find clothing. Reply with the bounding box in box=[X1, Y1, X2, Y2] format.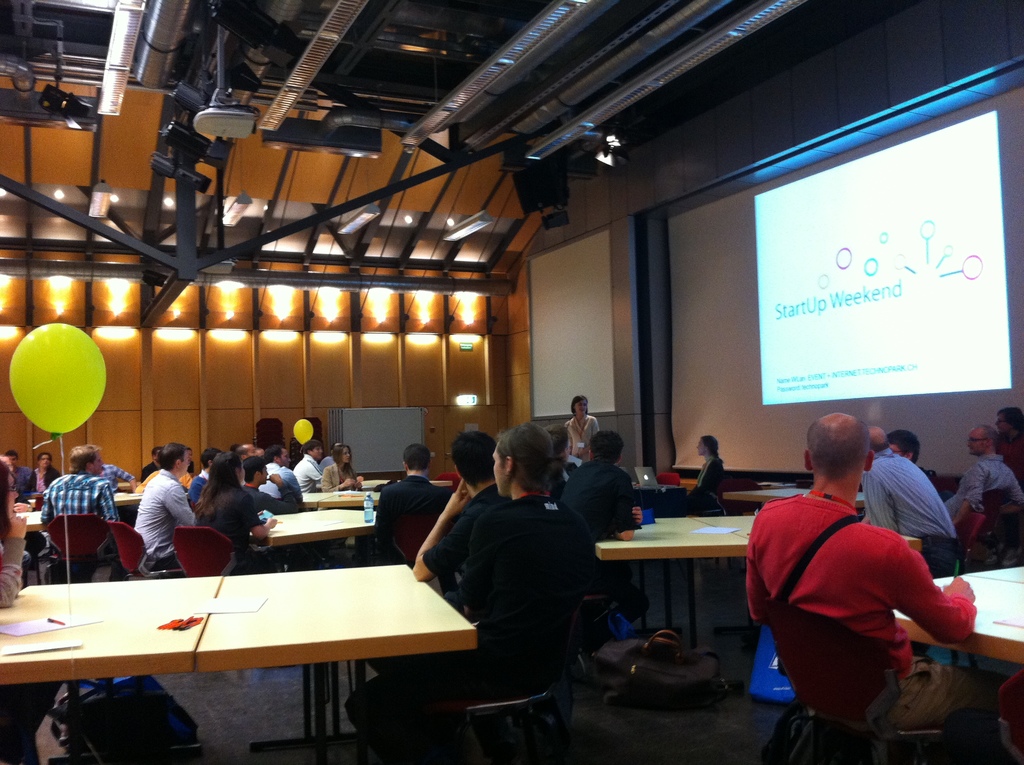
box=[694, 456, 721, 511].
